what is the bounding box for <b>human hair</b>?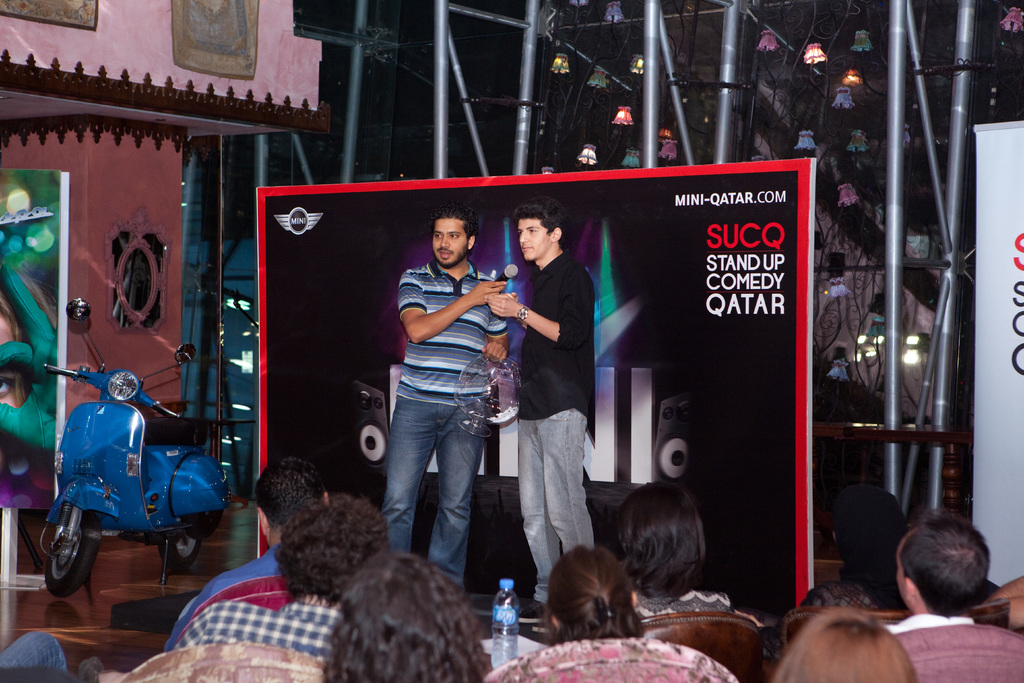
[left=904, top=522, right=1008, bottom=629].
